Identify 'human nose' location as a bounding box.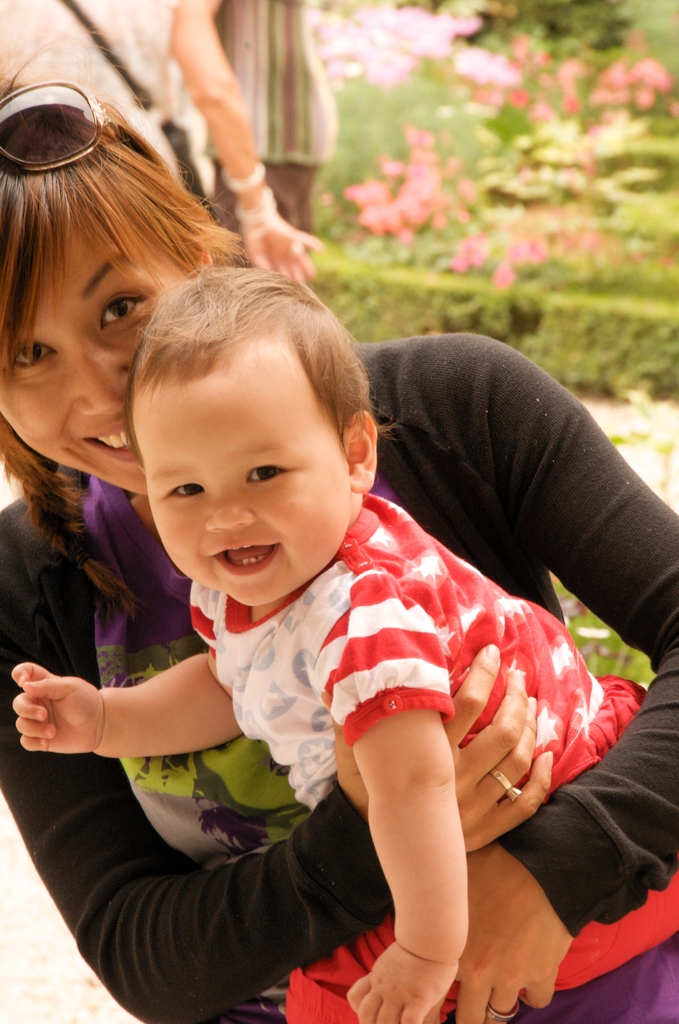
<box>199,486,259,538</box>.
